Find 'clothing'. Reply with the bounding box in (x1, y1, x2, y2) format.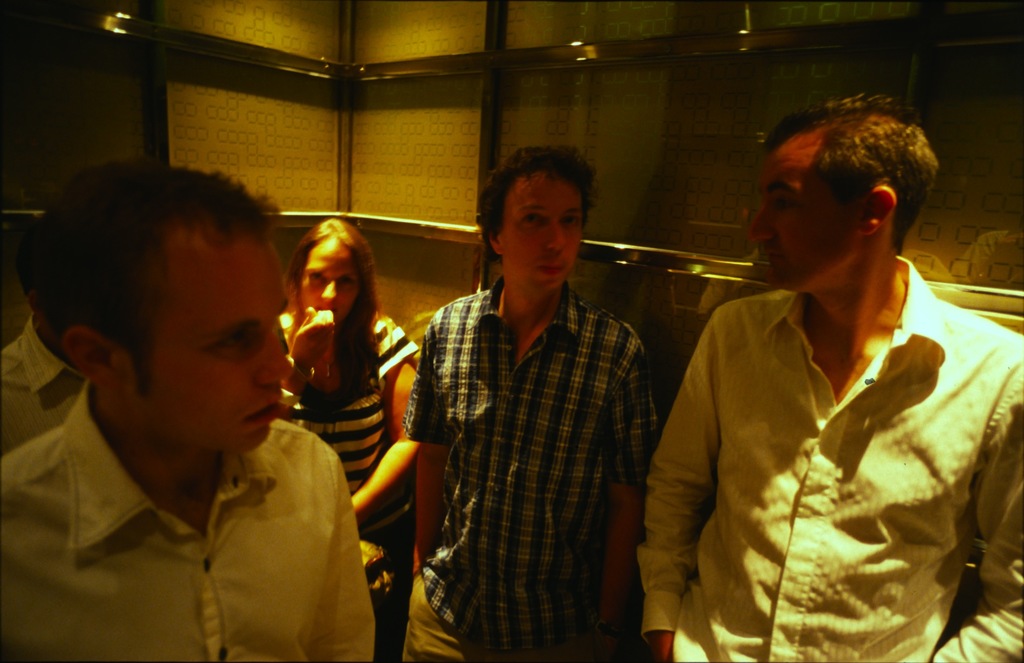
(0, 371, 372, 662).
